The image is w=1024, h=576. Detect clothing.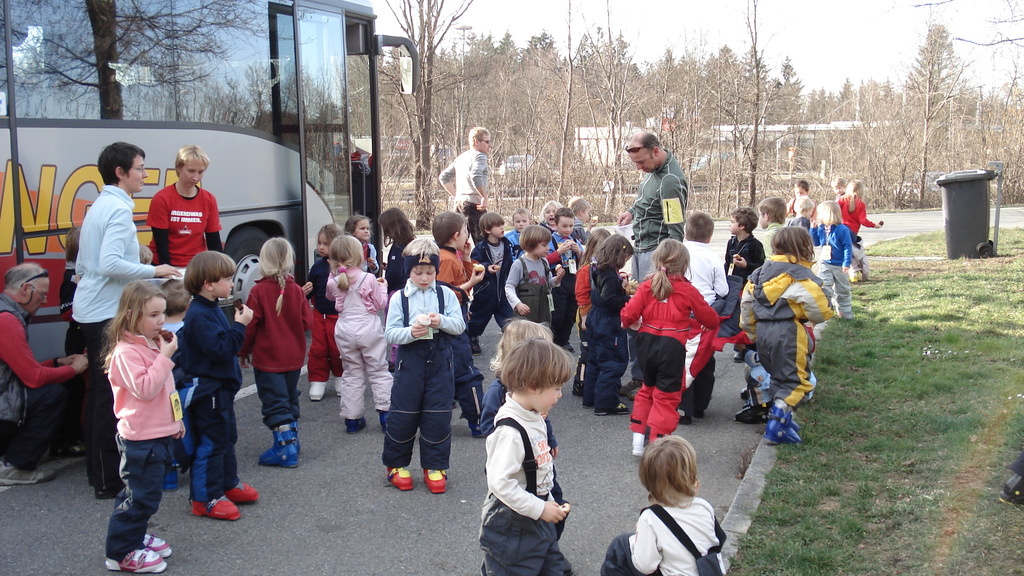
Detection: [x1=619, y1=266, x2=723, y2=460].
